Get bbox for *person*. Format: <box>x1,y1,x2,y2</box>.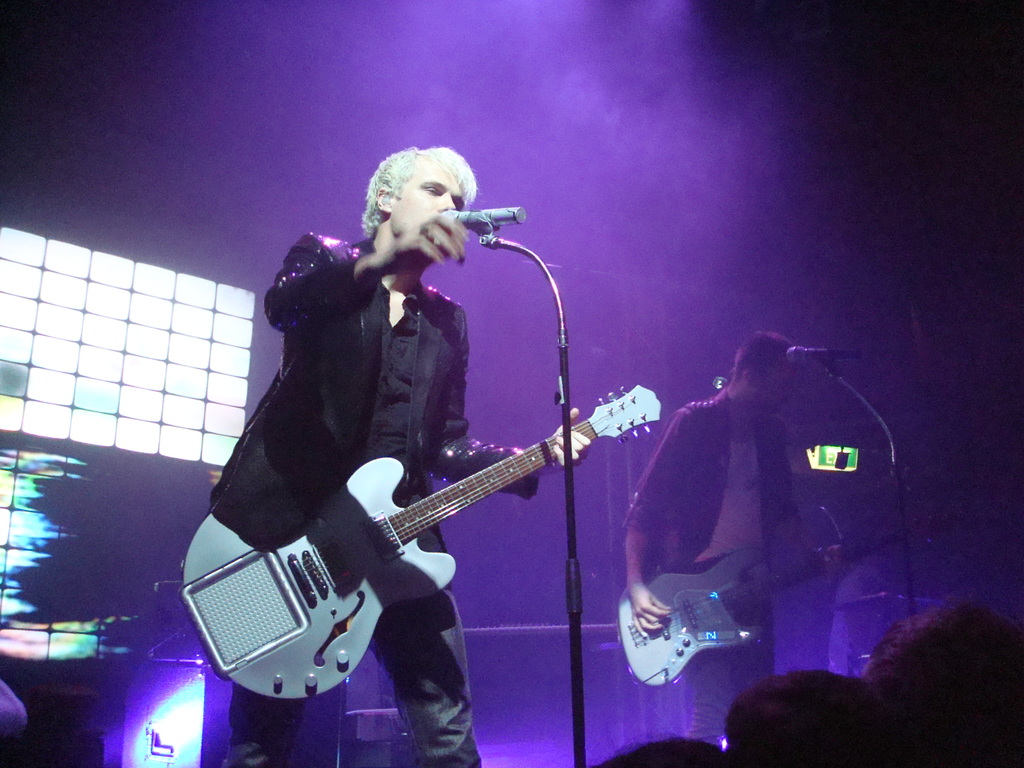
<box>206,142,595,767</box>.
